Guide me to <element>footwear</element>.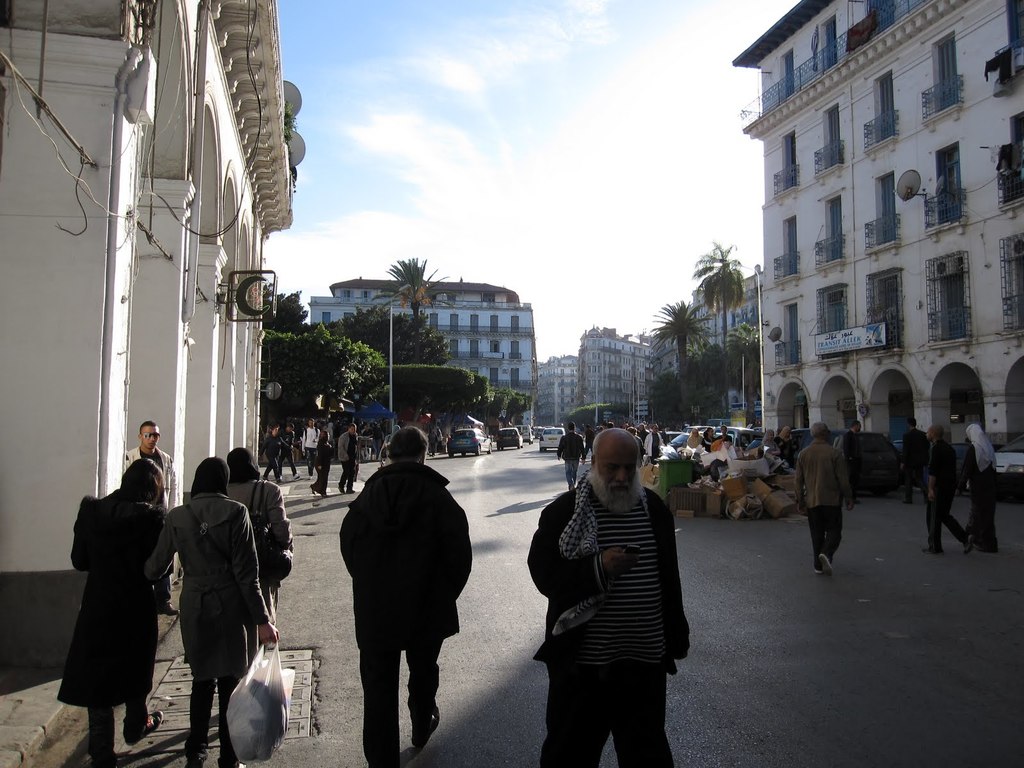
Guidance: [x1=817, y1=552, x2=835, y2=577].
